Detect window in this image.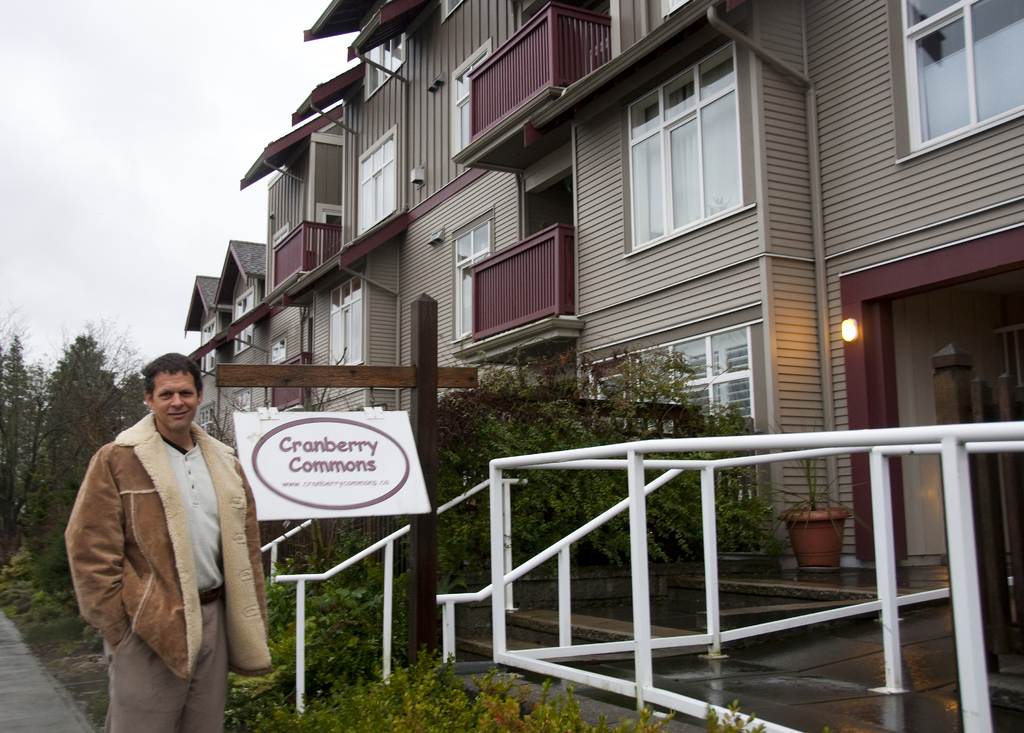
Detection: [624,37,754,256].
